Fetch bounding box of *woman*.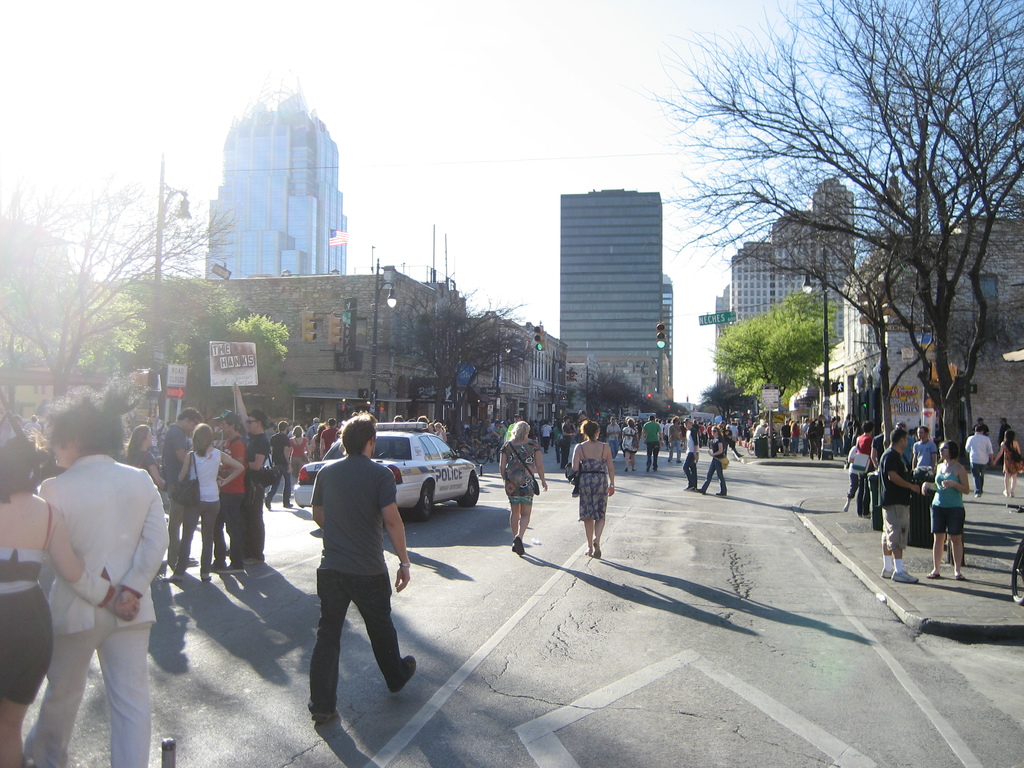
Bbox: box(785, 420, 803, 456).
